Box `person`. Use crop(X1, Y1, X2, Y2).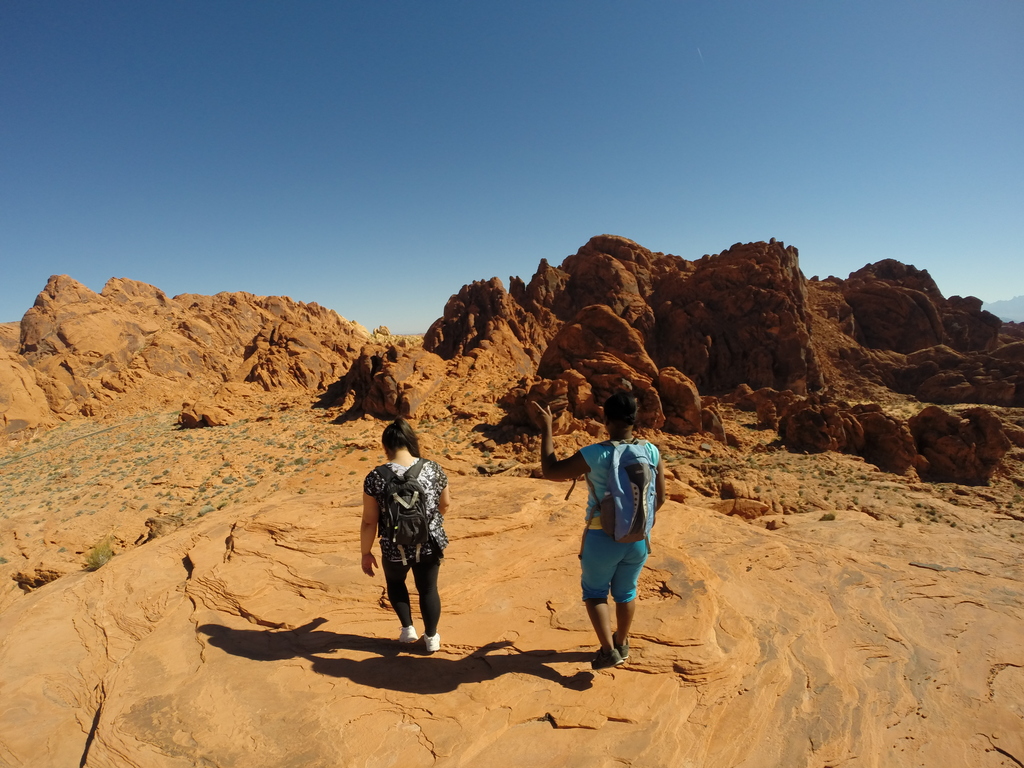
crop(360, 418, 449, 645).
